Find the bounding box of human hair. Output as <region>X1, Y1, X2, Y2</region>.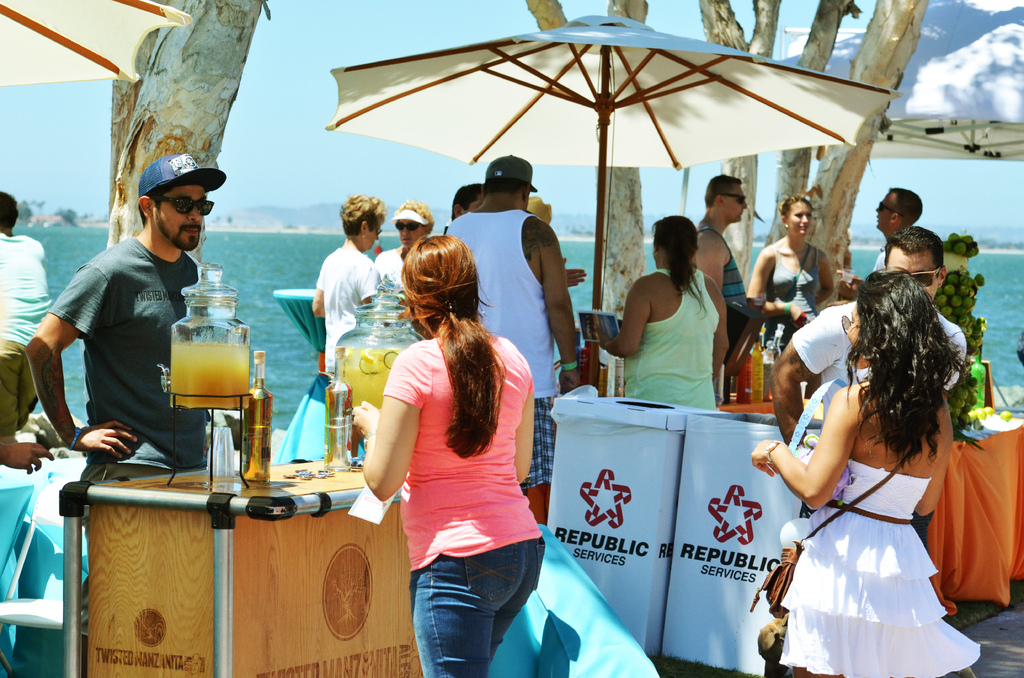
<region>702, 175, 743, 208</region>.
